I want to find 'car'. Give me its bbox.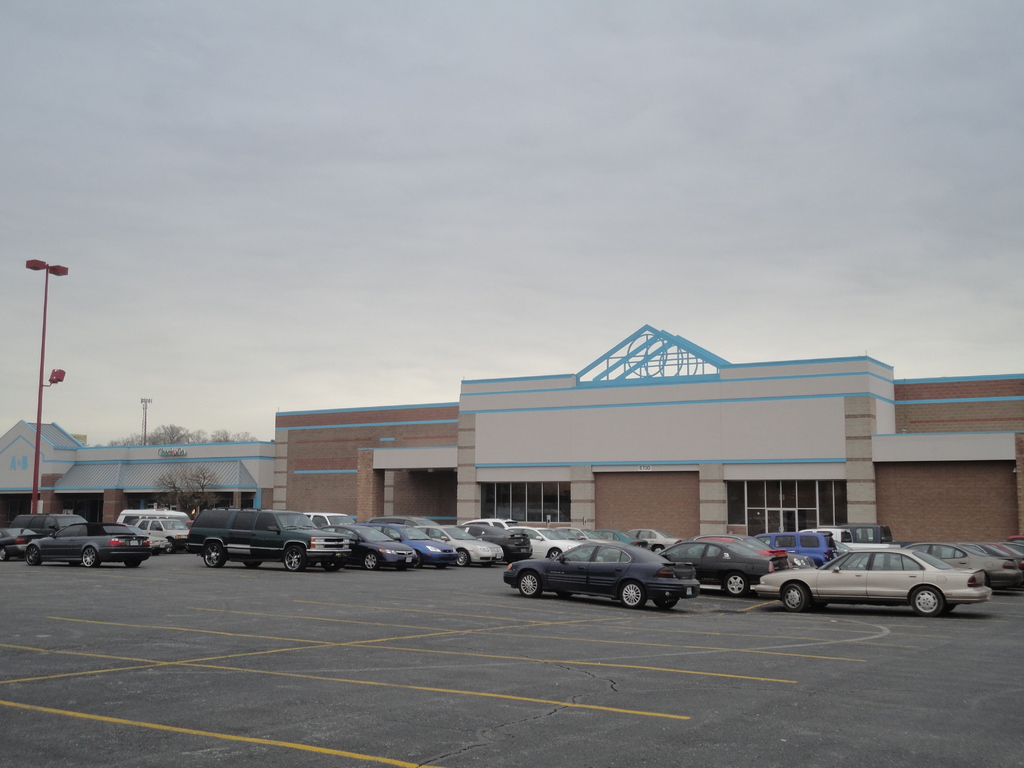
x1=805 y1=525 x2=851 y2=554.
